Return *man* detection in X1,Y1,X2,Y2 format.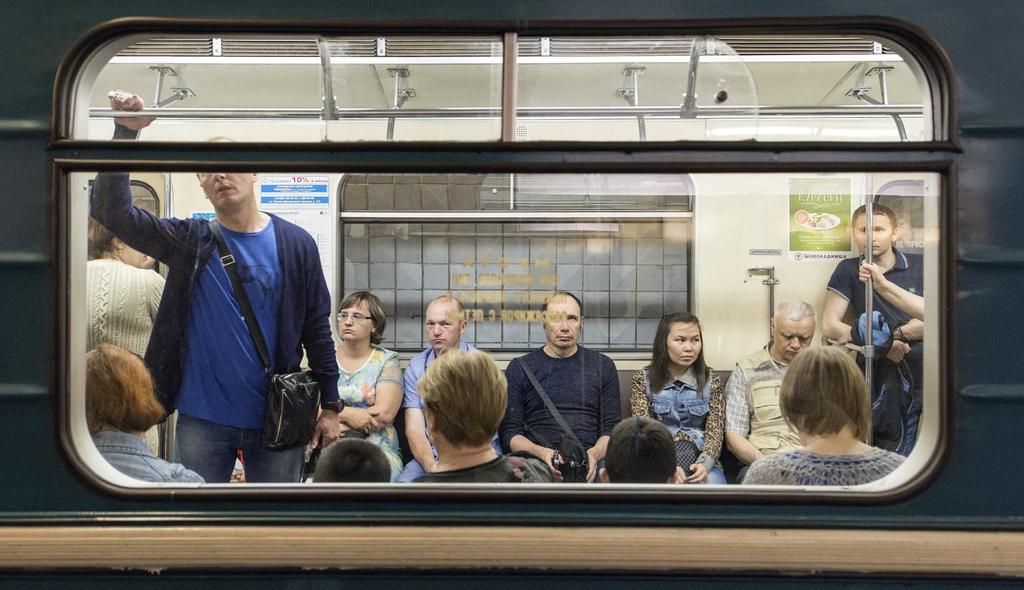
810,209,932,454.
